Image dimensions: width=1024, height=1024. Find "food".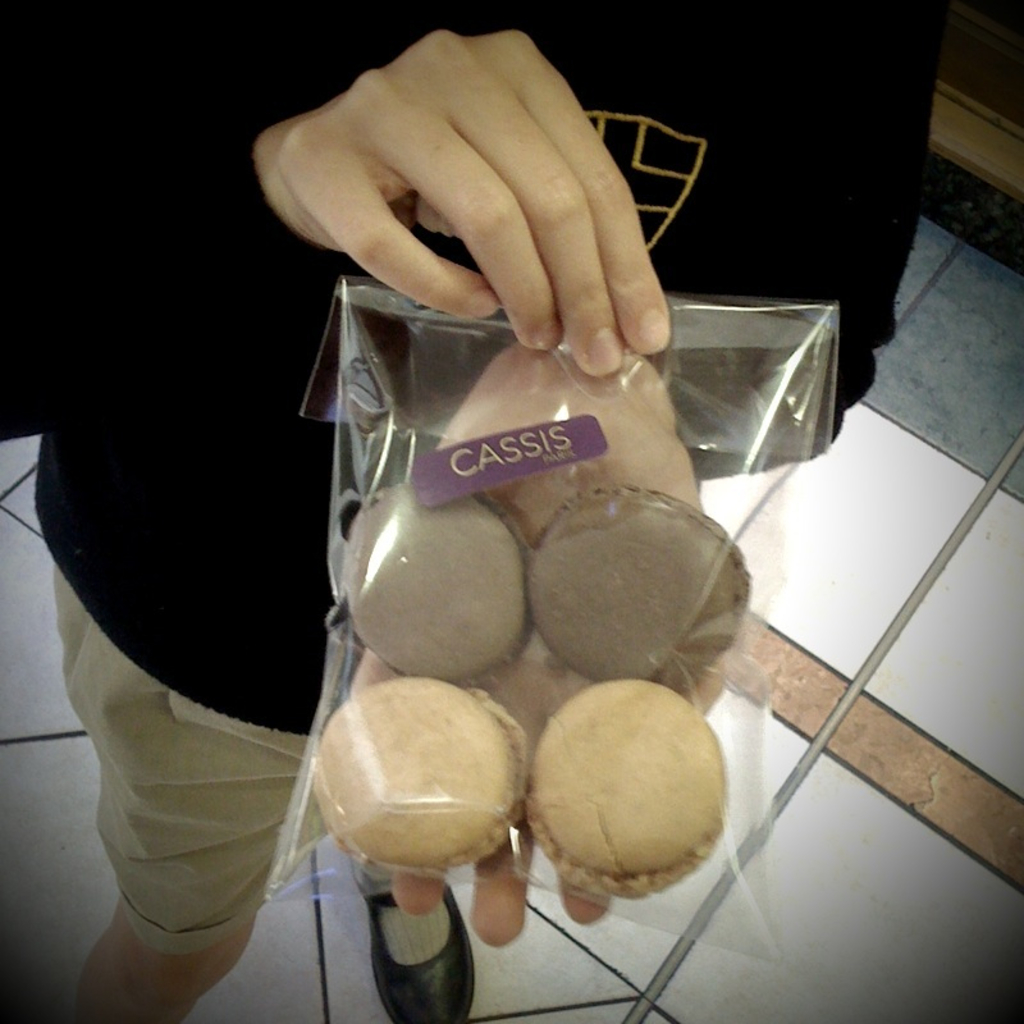
Rect(349, 349, 699, 753).
